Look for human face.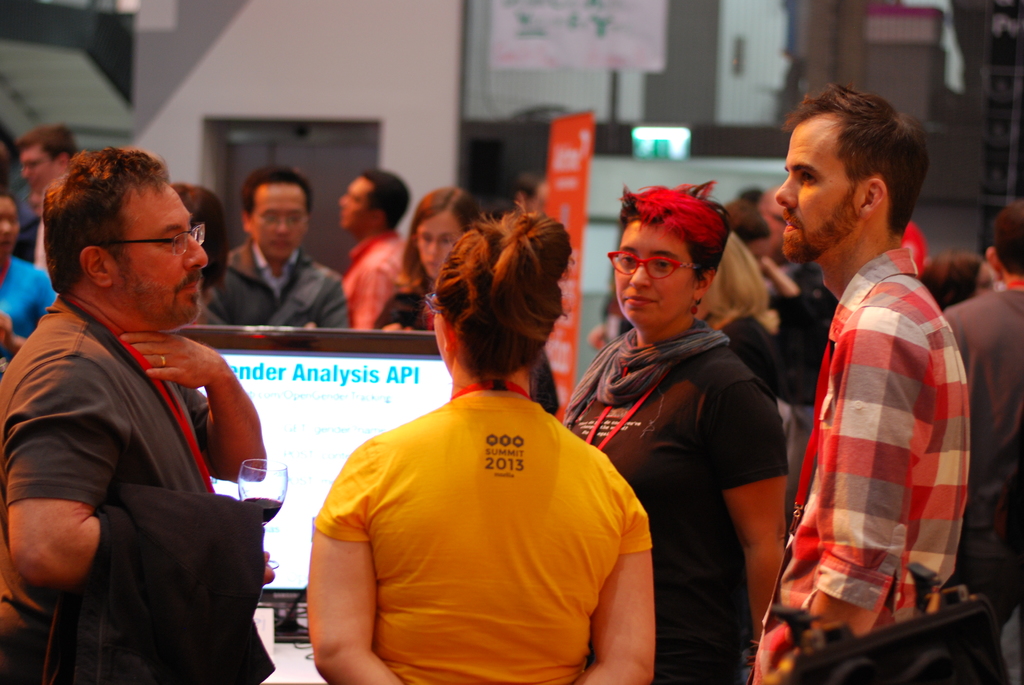
Found: (x1=109, y1=176, x2=207, y2=323).
